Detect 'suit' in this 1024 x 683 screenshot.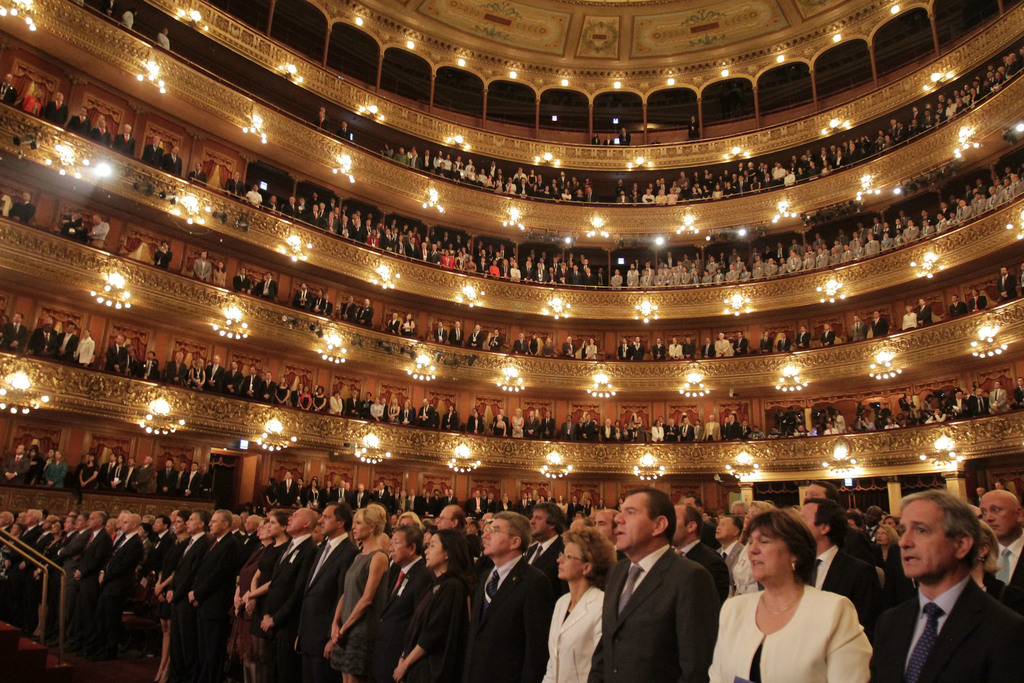
Detection: {"x1": 591, "y1": 136, "x2": 601, "y2": 145}.
